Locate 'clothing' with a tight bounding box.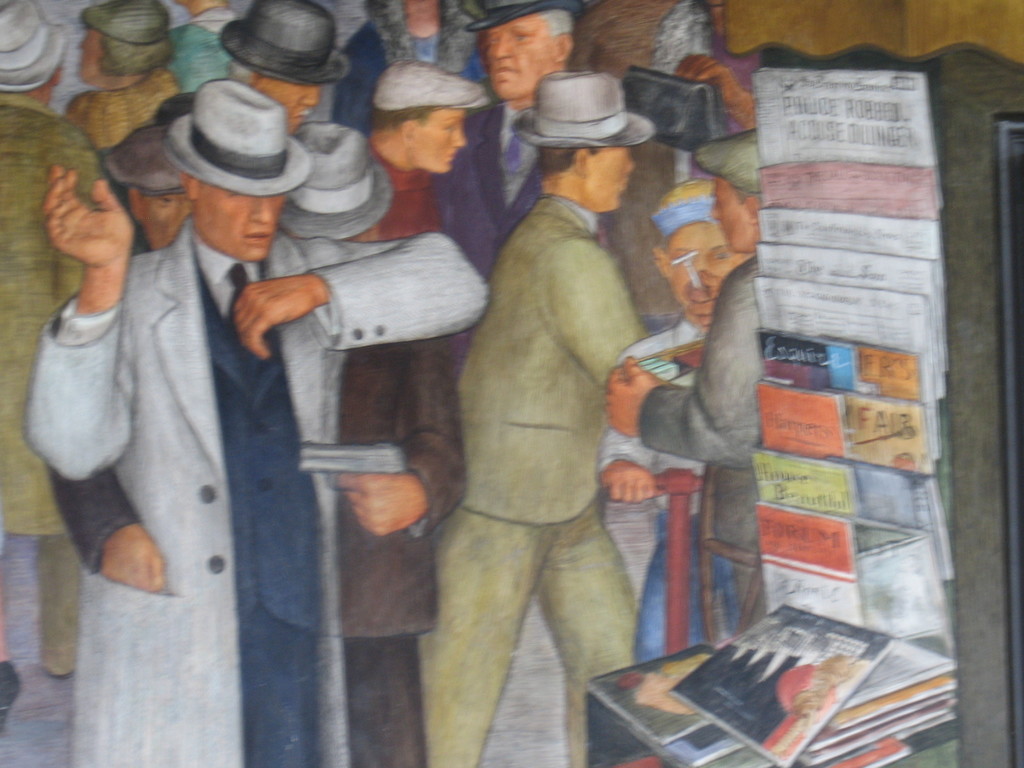
161,4,243,93.
